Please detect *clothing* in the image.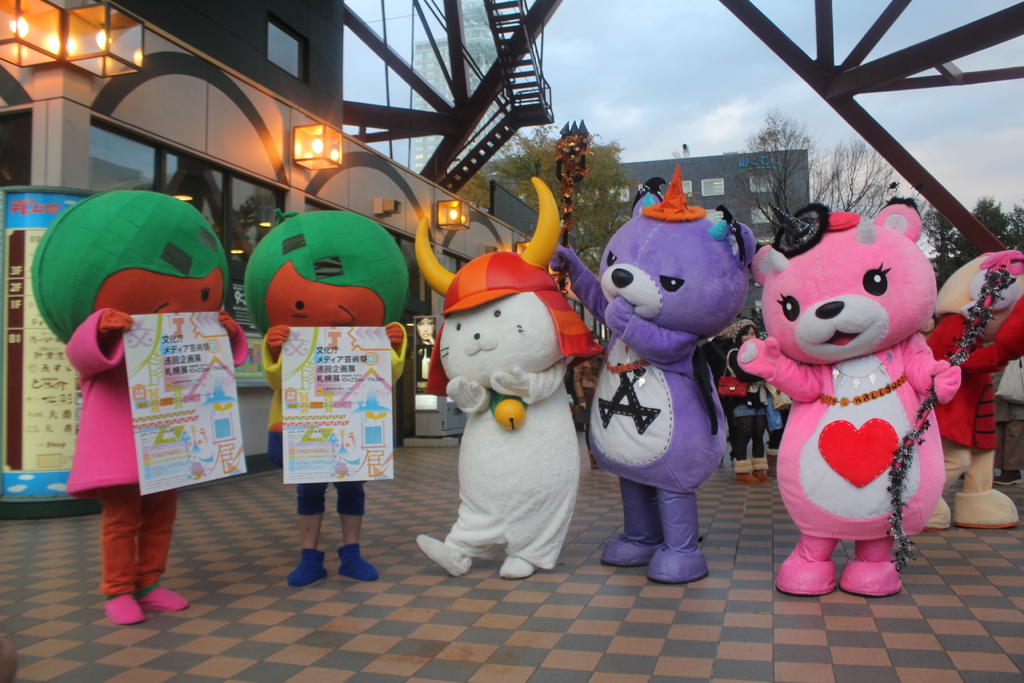
722,342,763,461.
